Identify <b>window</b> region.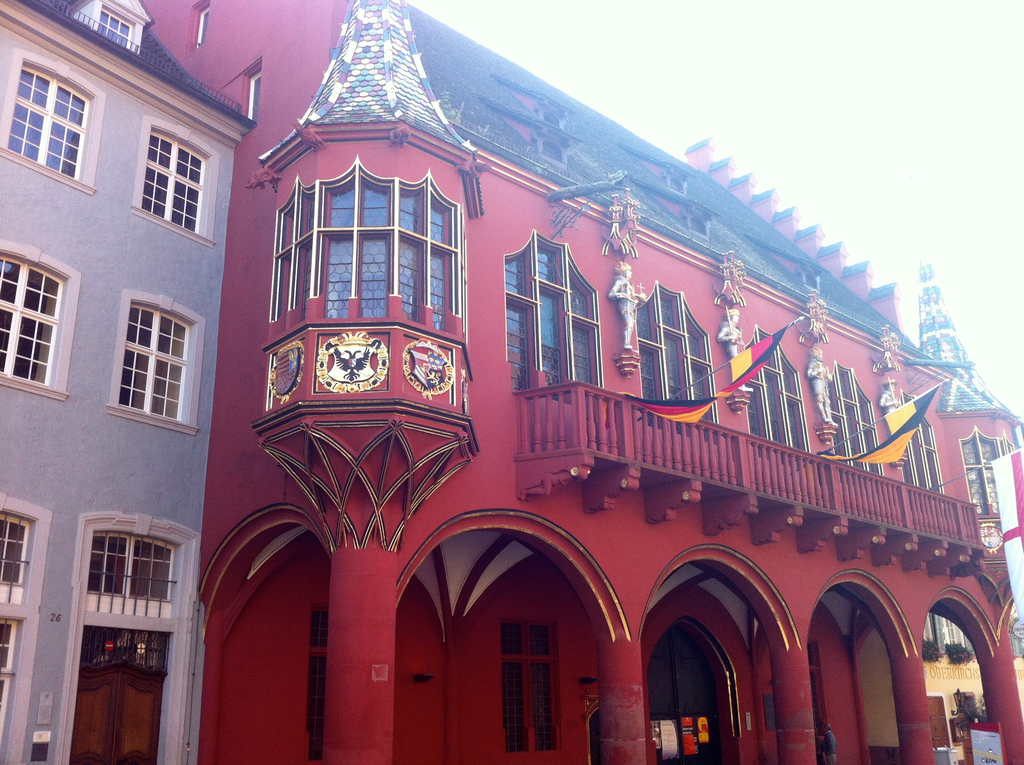
Region: bbox(0, 512, 31, 610).
